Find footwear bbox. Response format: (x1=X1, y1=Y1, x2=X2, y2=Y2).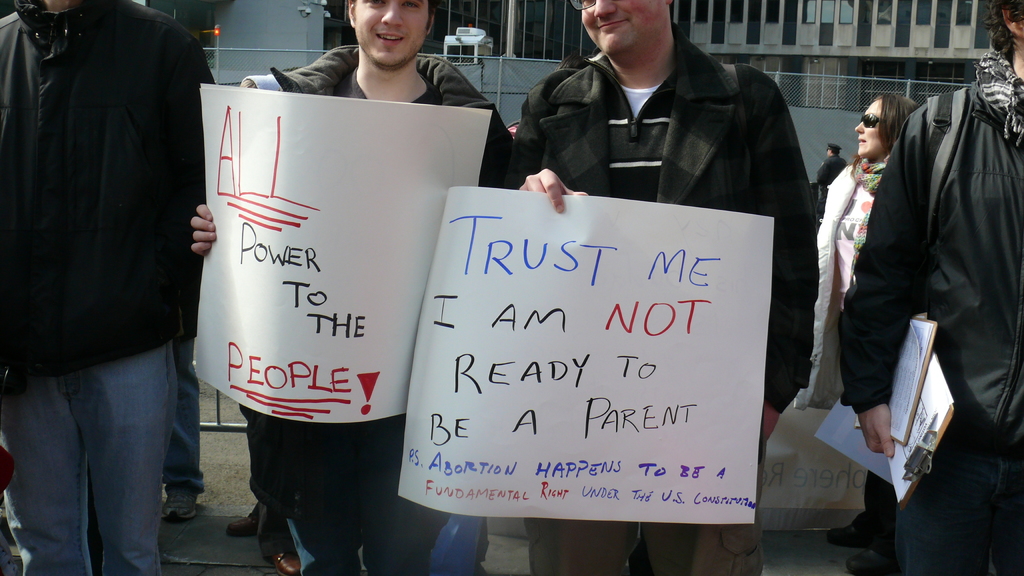
(x1=160, y1=495, x2=195, y2=523).
